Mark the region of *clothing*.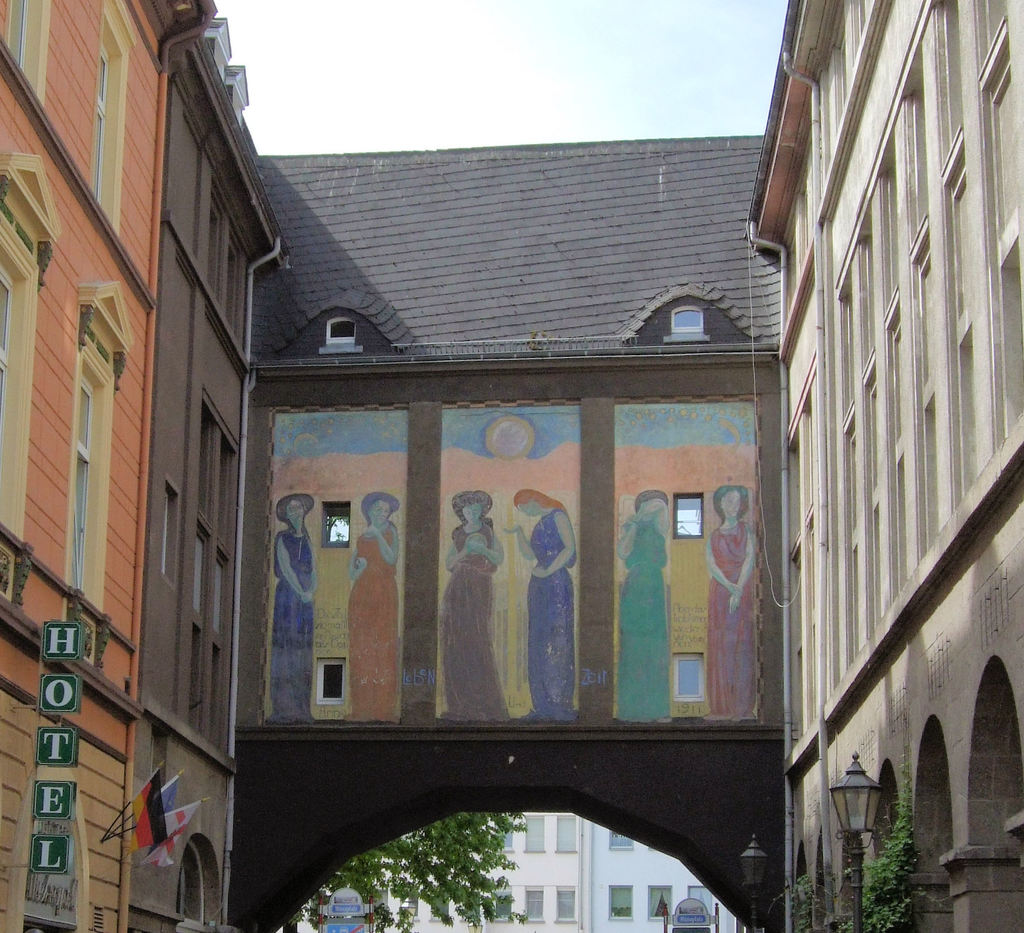
Region: [525, 501, 578, 721].
